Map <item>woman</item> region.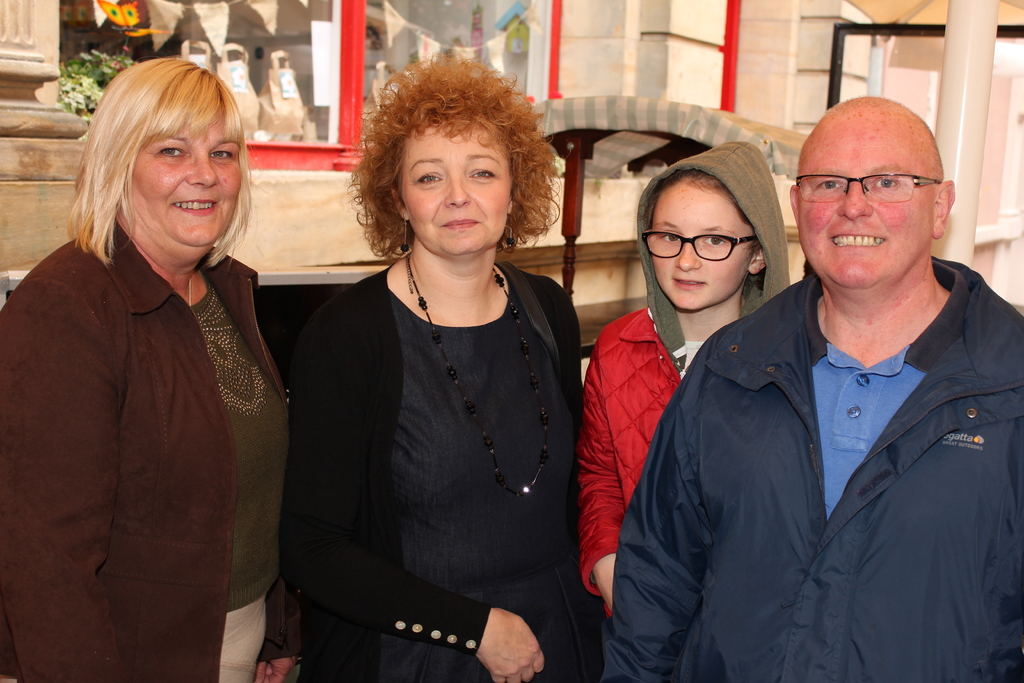
Mapped to {"left": 280, "top": 79, "right": 584, "bottom": 682}.
